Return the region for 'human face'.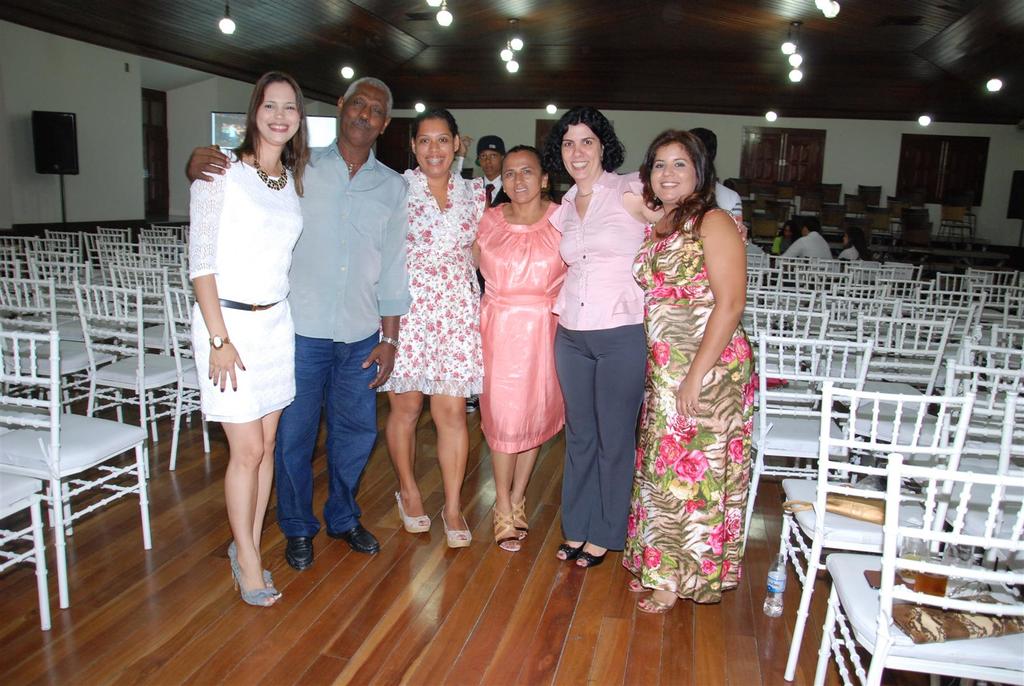
rect(412, 118, 449, 171).
